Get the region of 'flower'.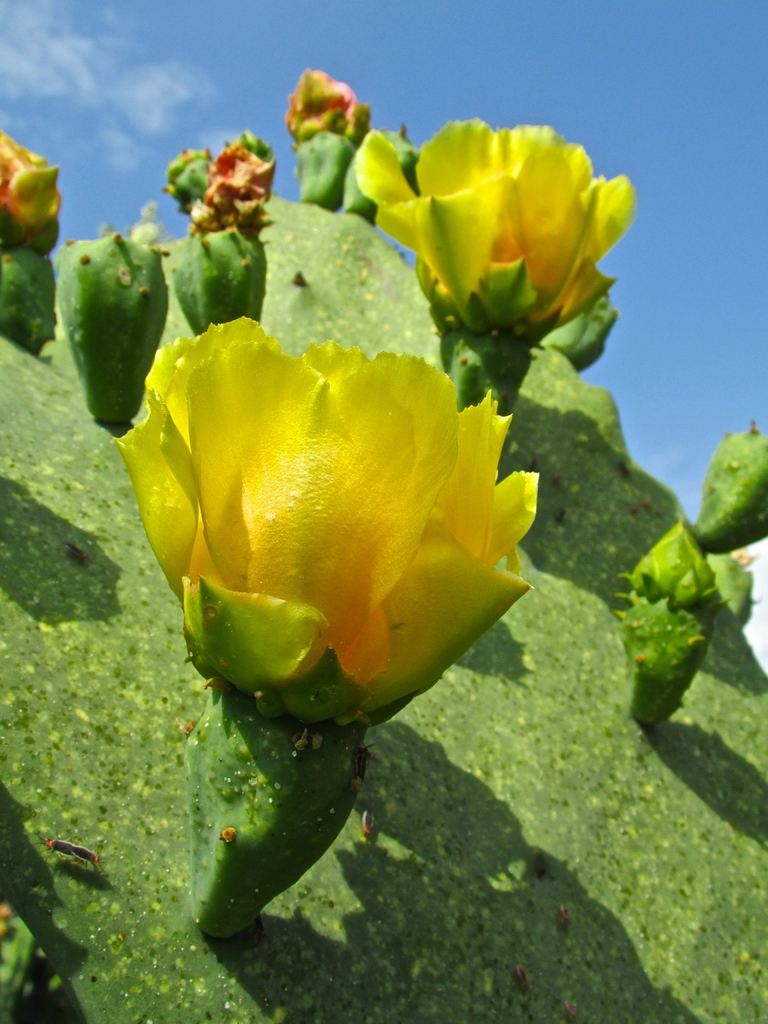
<box>355,120,637,373</box>.
